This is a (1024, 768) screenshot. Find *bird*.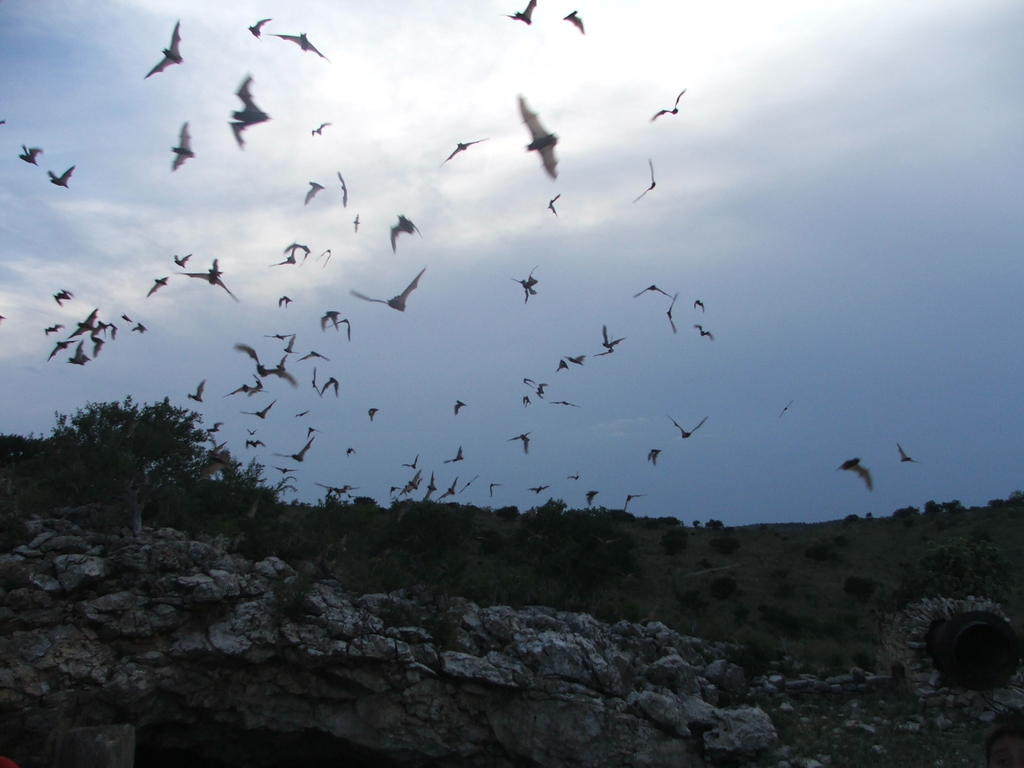
Bounding box: locate(564, 472, 585, 481).
